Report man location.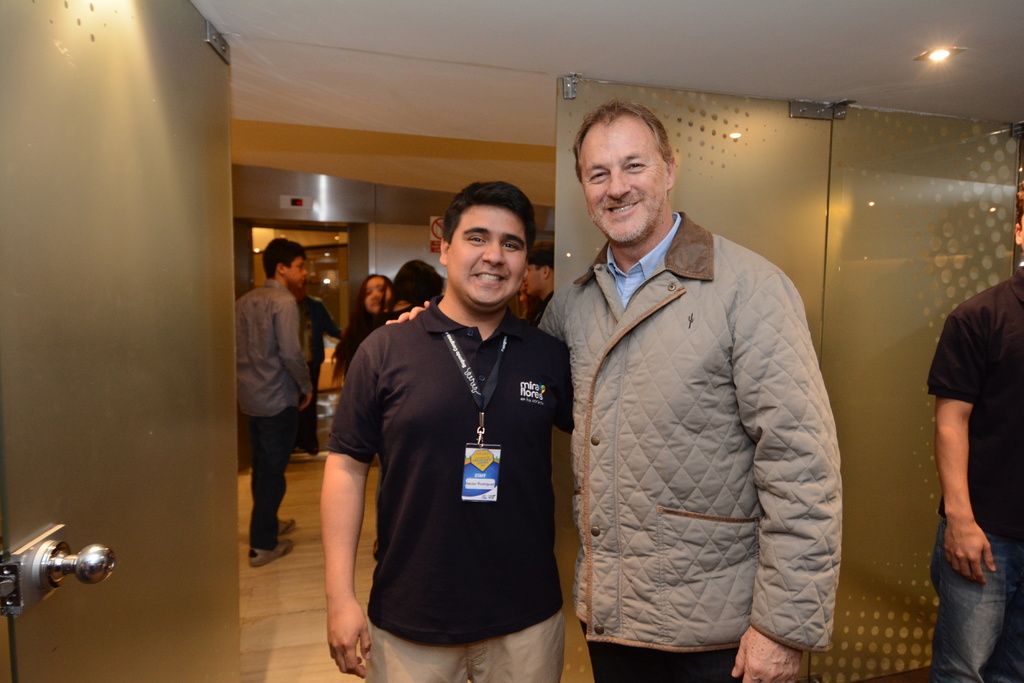
Report: 521, 243, 558, 330.
